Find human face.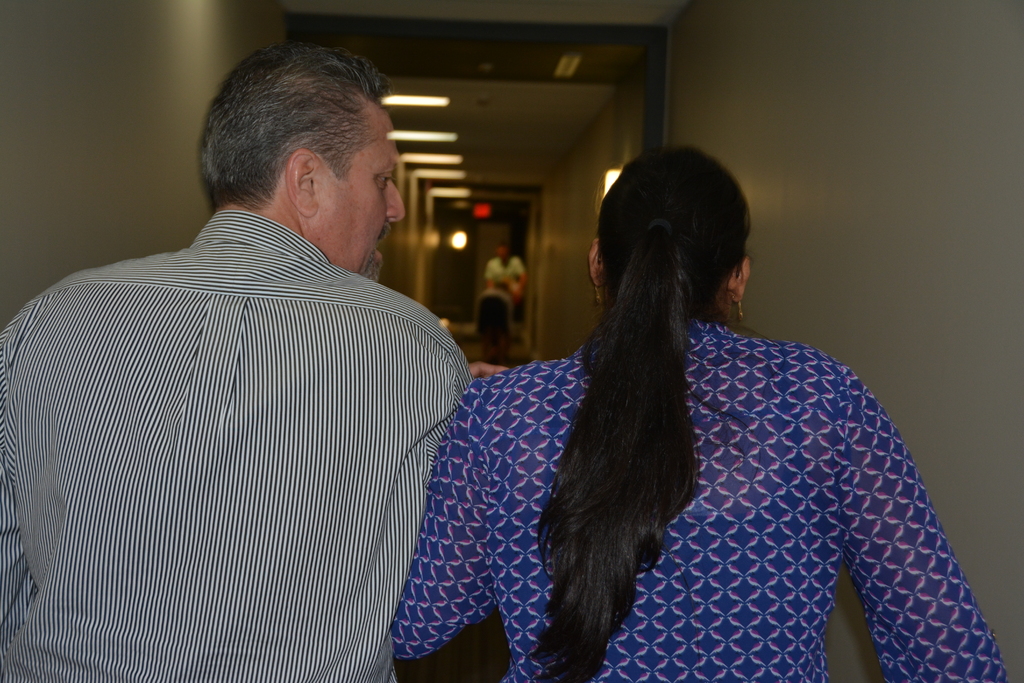
locate(329, 115, 413, 285).
